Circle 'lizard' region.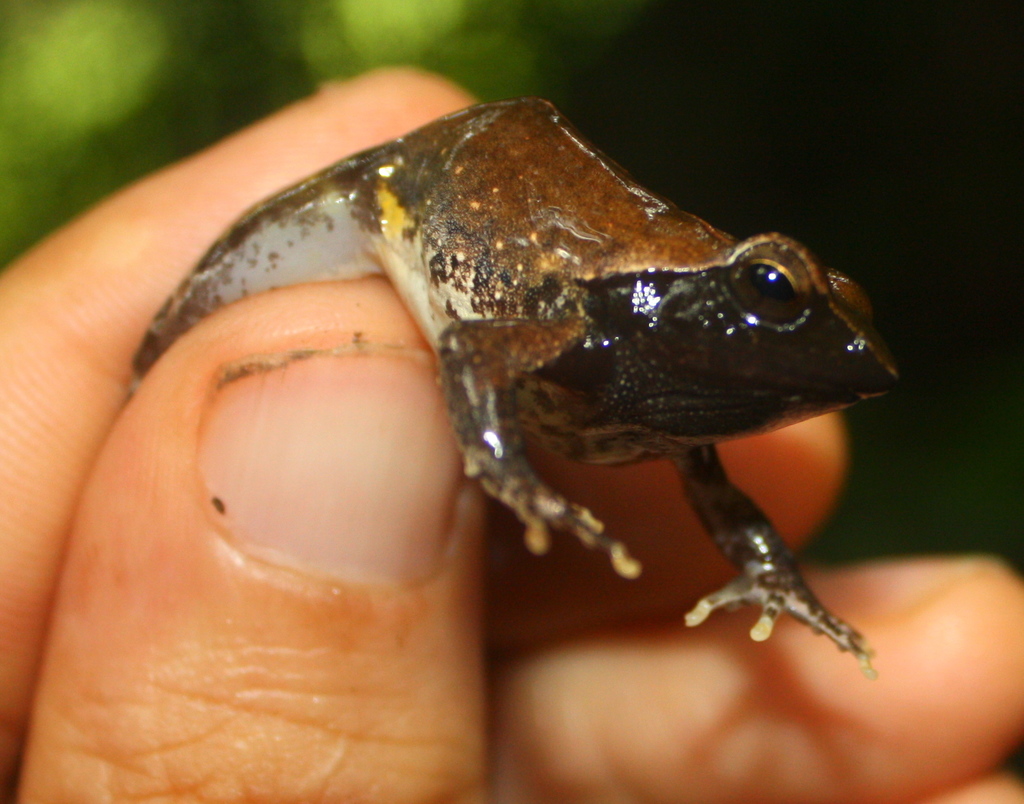
Region: [x1=63, y1=80, x2=899, y2=782].
